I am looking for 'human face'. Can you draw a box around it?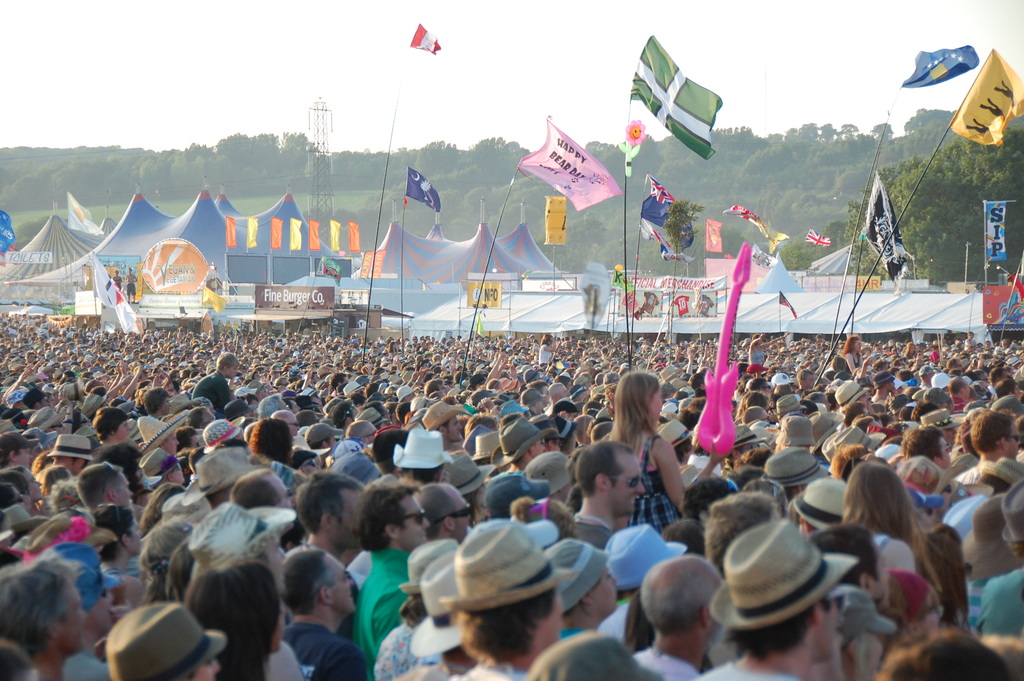
Sure, the bounding box is l=534, t=438, r=543, b=452.
